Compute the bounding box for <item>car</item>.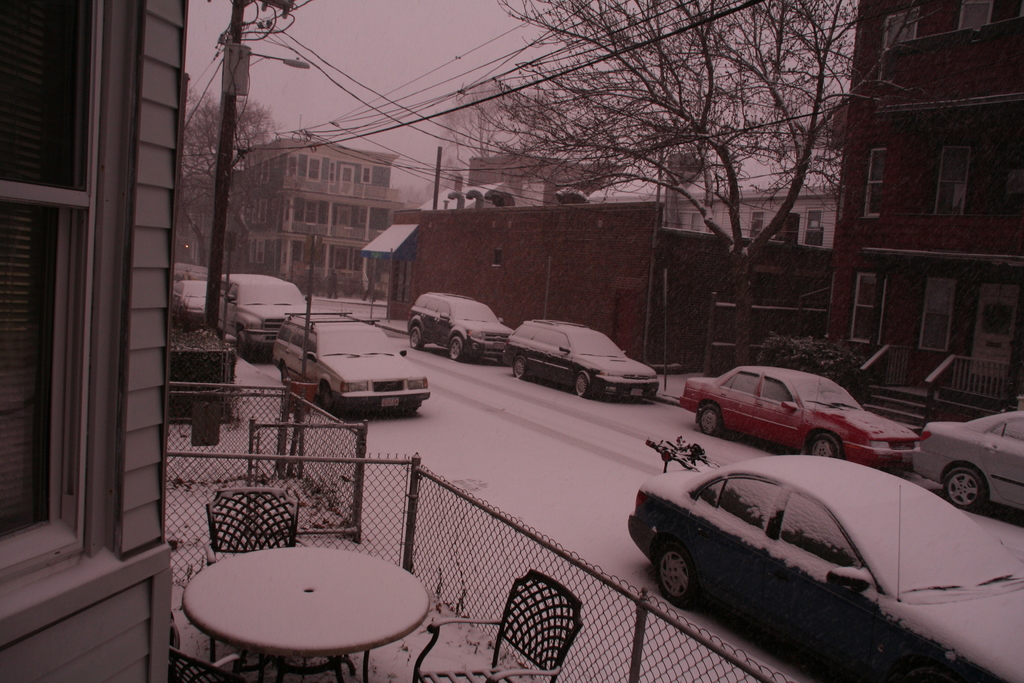
region(411, 293, 511, 361).
